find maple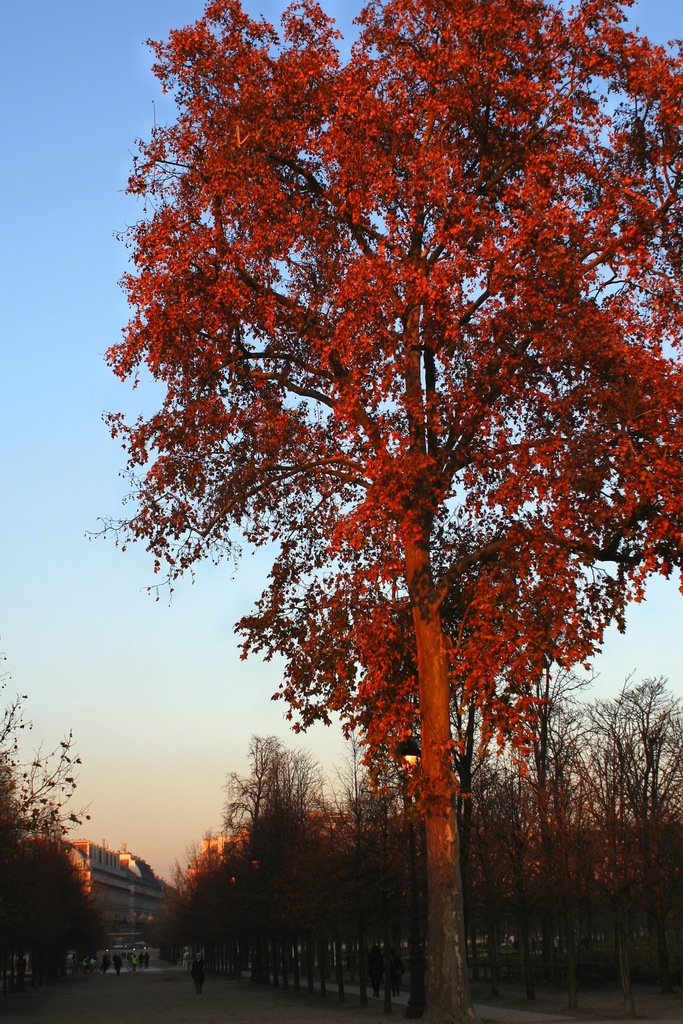
[left=135, top=16, right=661, bottom=979]
